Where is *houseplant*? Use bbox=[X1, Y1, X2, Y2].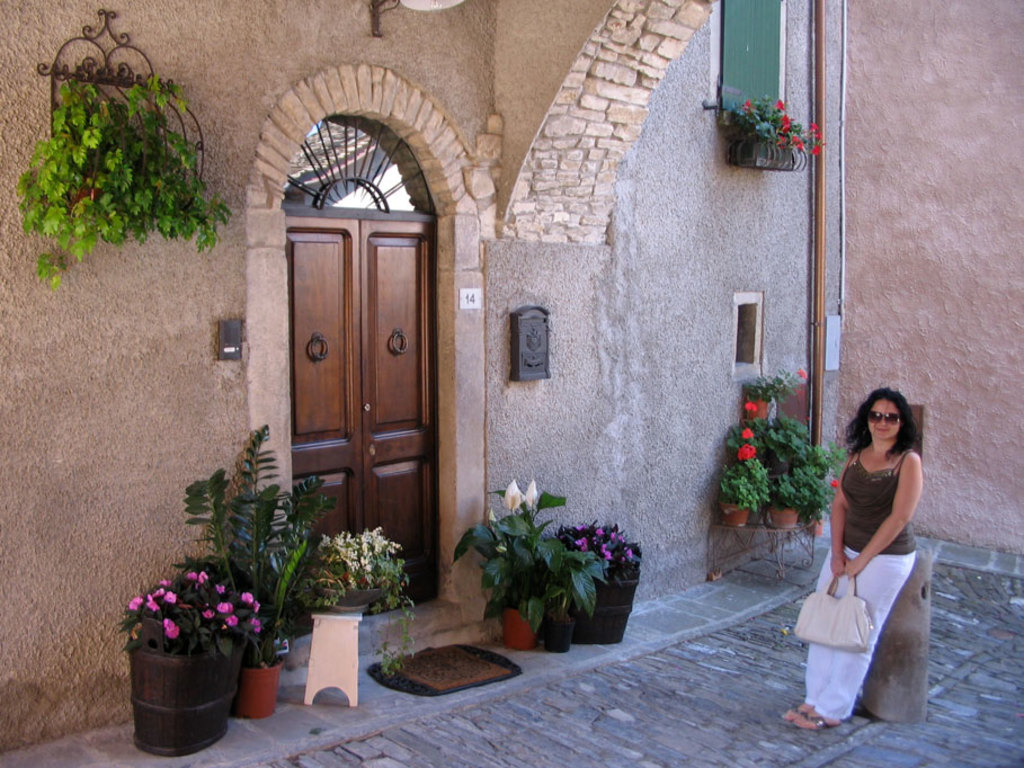
bbox=[121, 575, 266, 758].
